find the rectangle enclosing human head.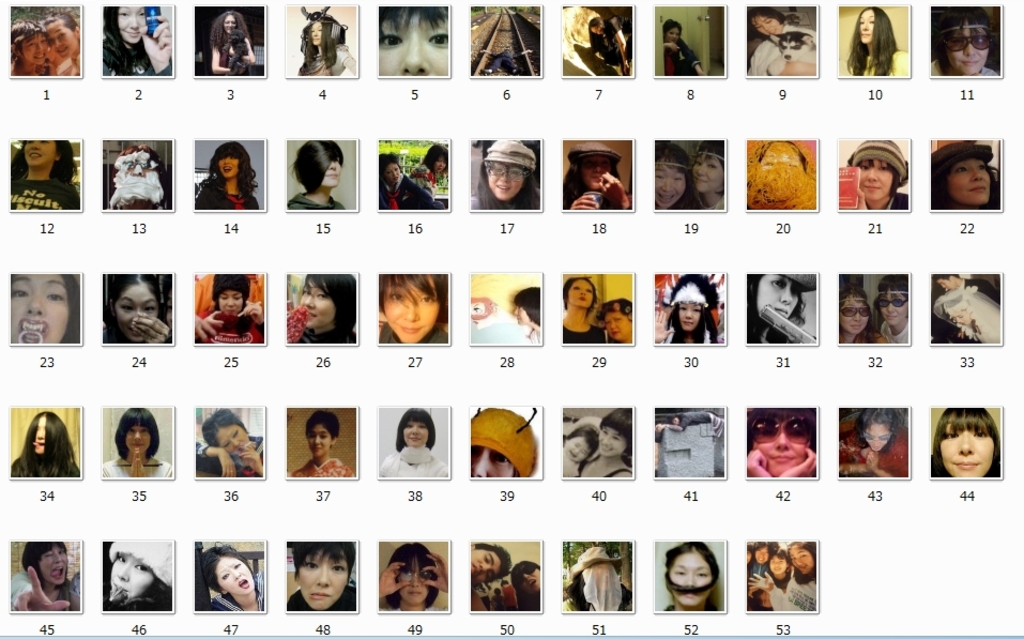
crop(839, 288, 873, 336).
